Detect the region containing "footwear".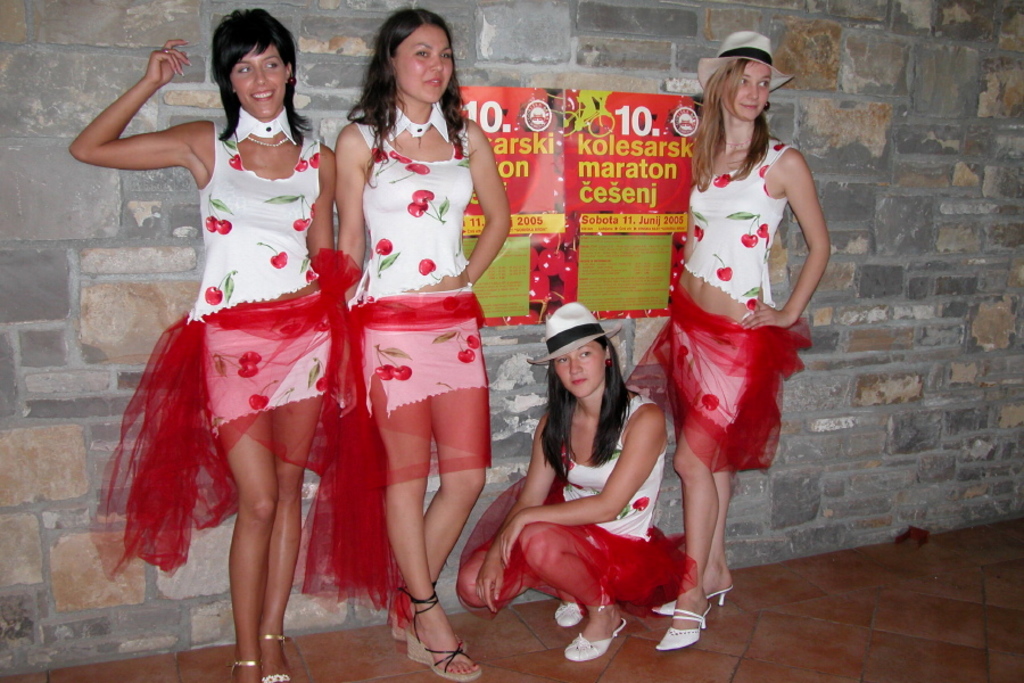
l=551, t=598, r=585, b=633.
